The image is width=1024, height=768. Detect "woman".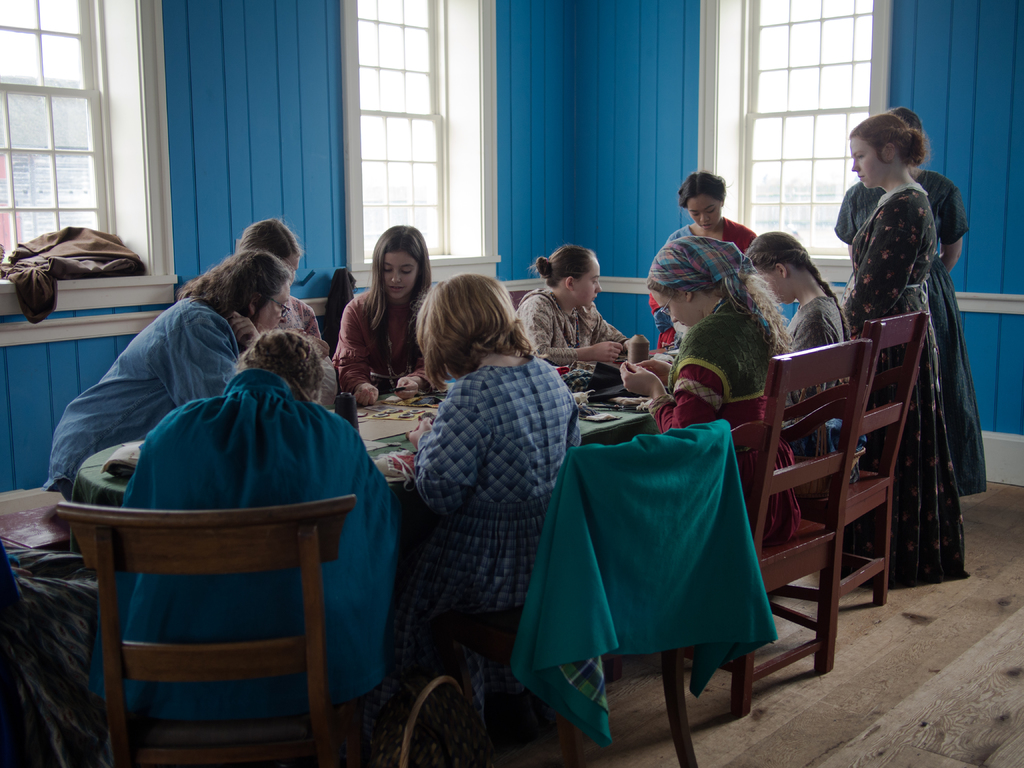
Detection: (x1=403, y1=263, x2=584, y2=738).
